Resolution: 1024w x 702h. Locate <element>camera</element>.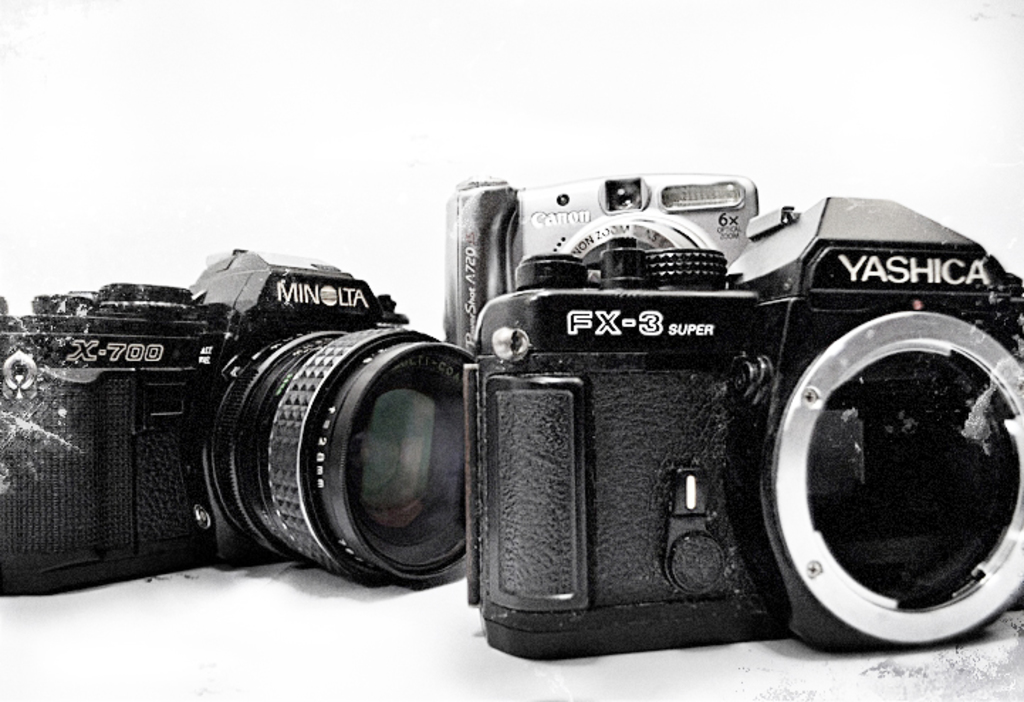
<box>474,193,1023,662</box>.
